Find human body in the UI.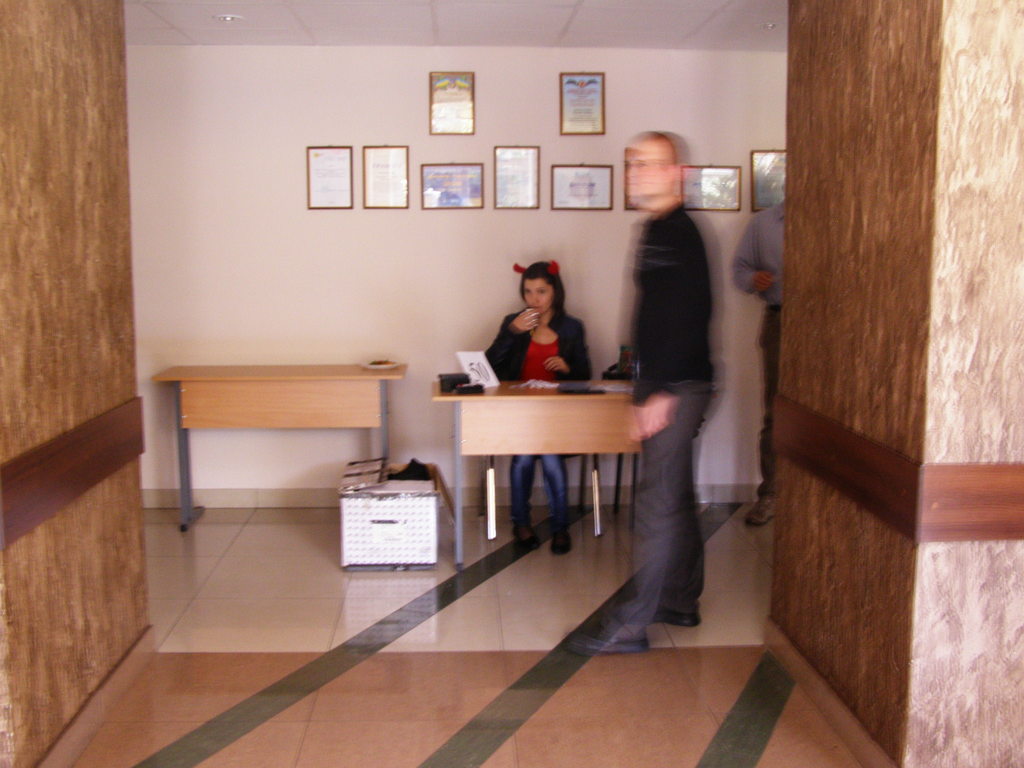
UI element at 561, 132, 723, 651.
